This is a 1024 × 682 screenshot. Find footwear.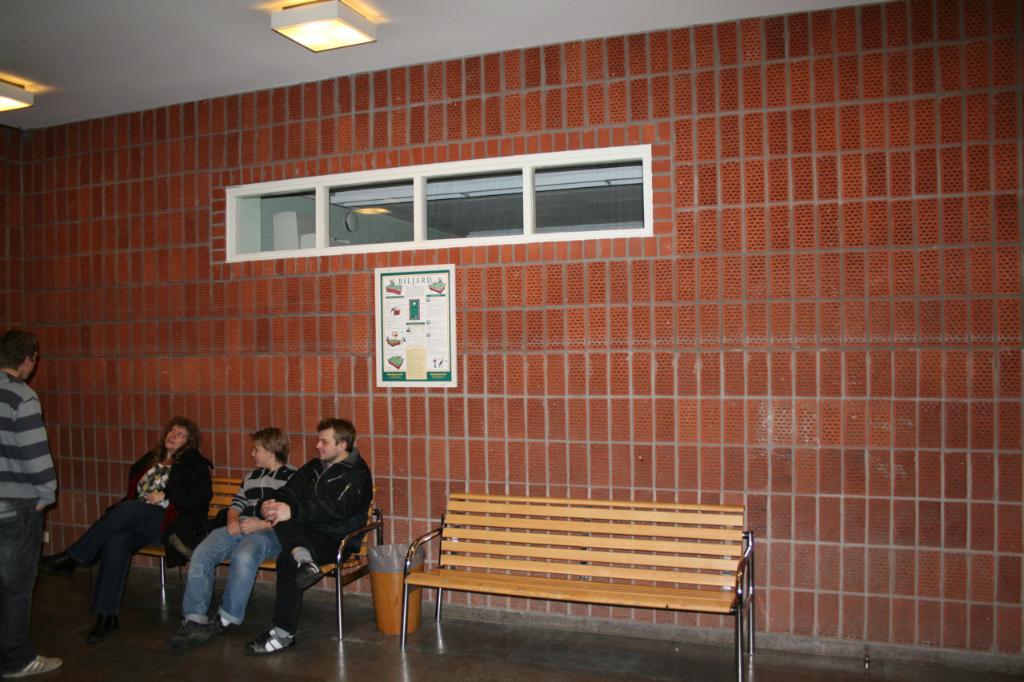
Bounding box: [left=39, top=548, right=78, bottom=571].
